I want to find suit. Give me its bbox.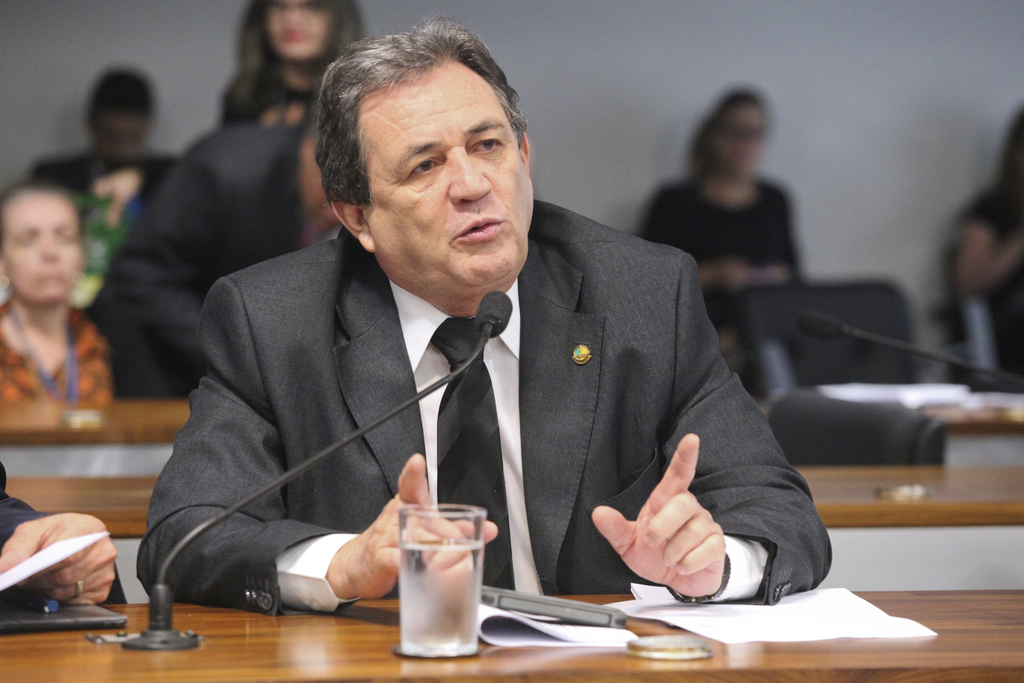
[x1=141, y1=205, x2=771, y2=617].
